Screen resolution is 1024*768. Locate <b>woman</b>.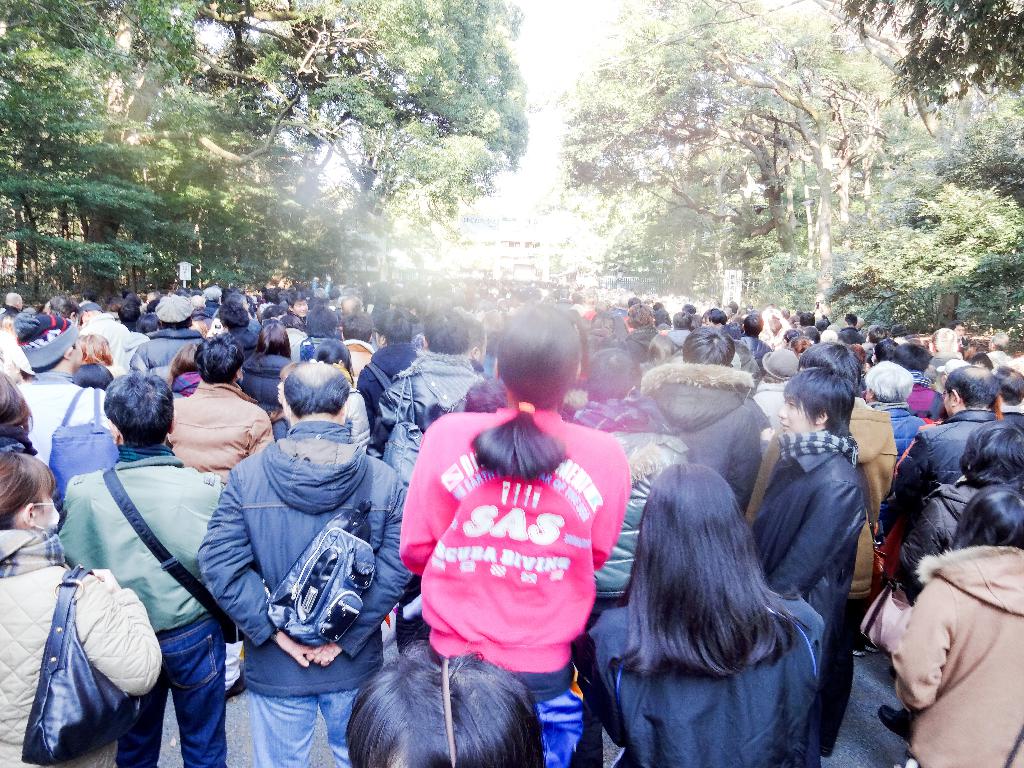
[x1=167, y1=344, x2=200, y2=399].
